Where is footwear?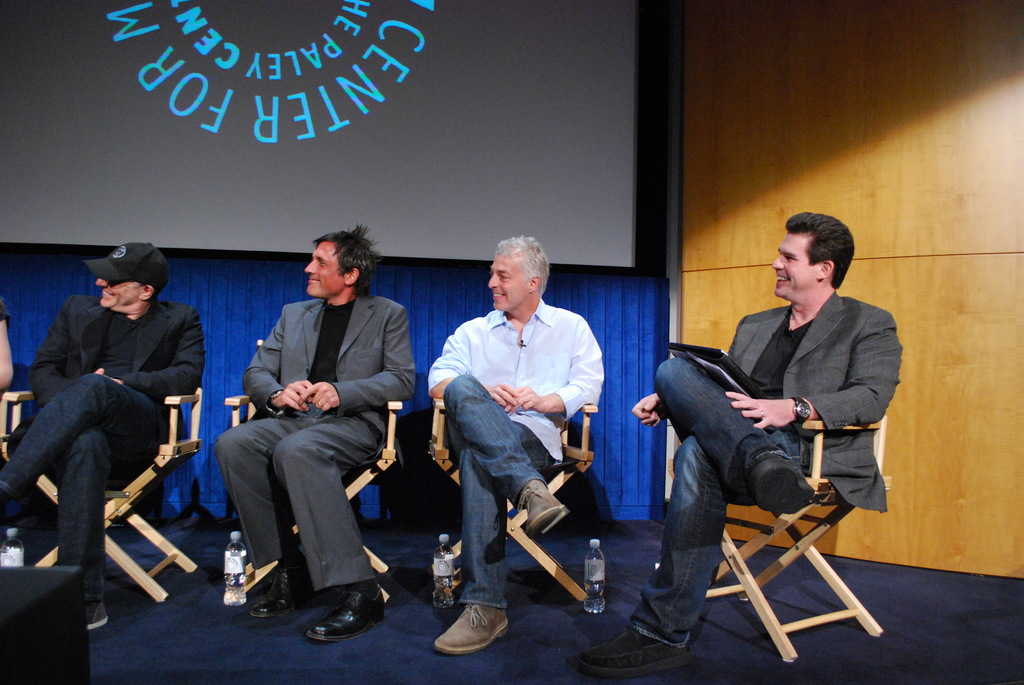
bbox=[302, 583, 391, 646].
